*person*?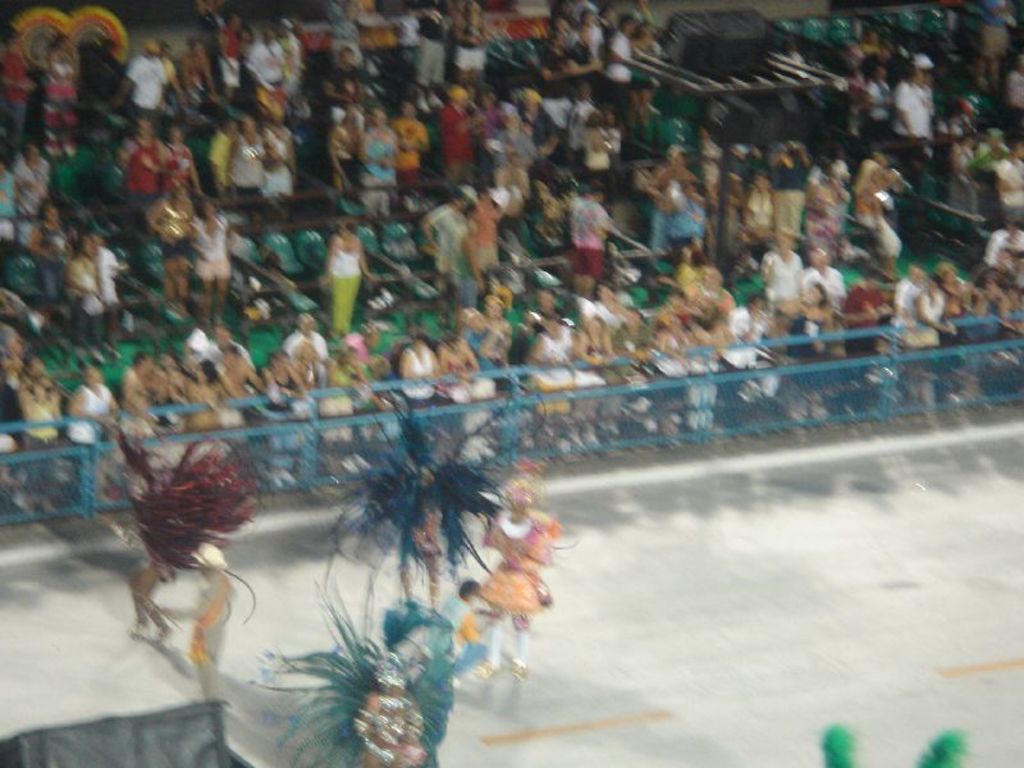
392,454,452,605
